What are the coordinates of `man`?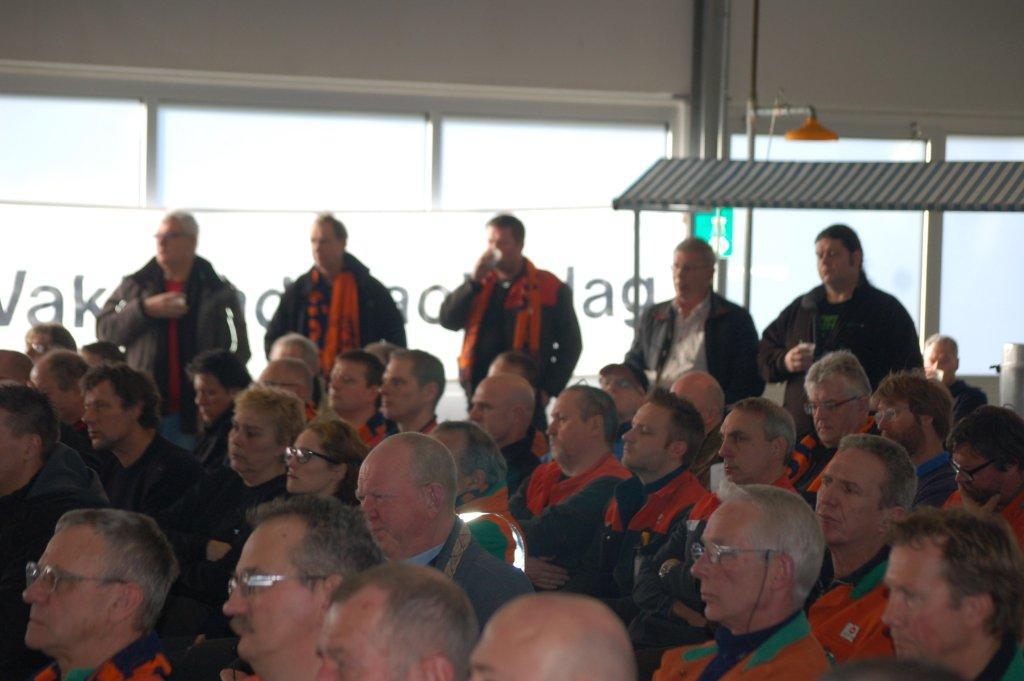
BBox(439, 210, 584, 402).
